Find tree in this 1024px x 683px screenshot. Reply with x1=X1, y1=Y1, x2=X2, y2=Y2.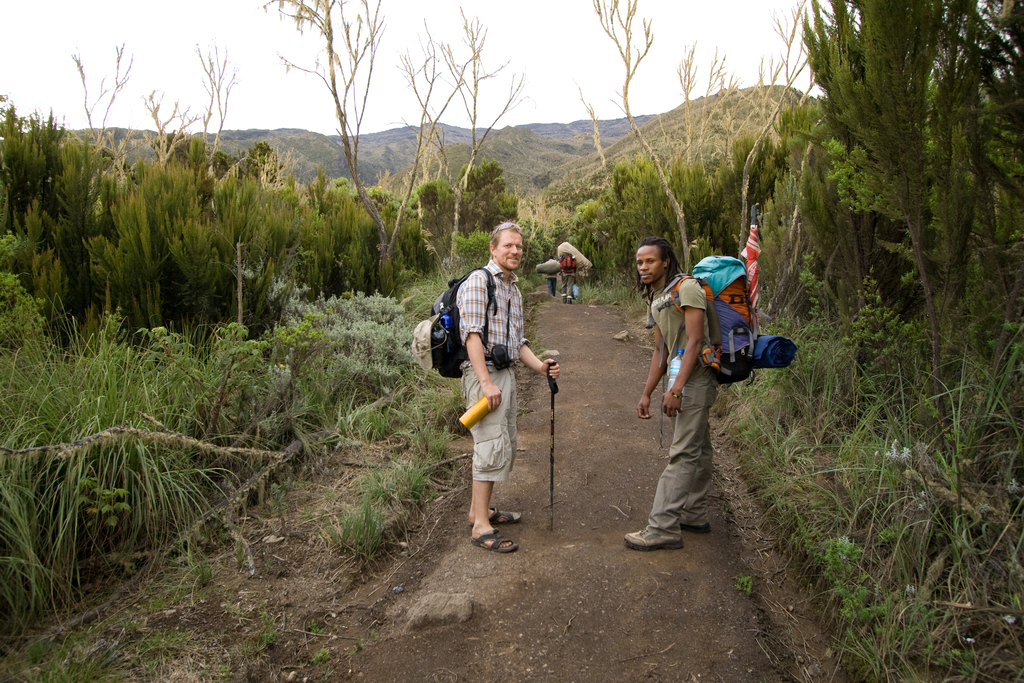
x1=187, y1=47, x2=243, y2=209.
